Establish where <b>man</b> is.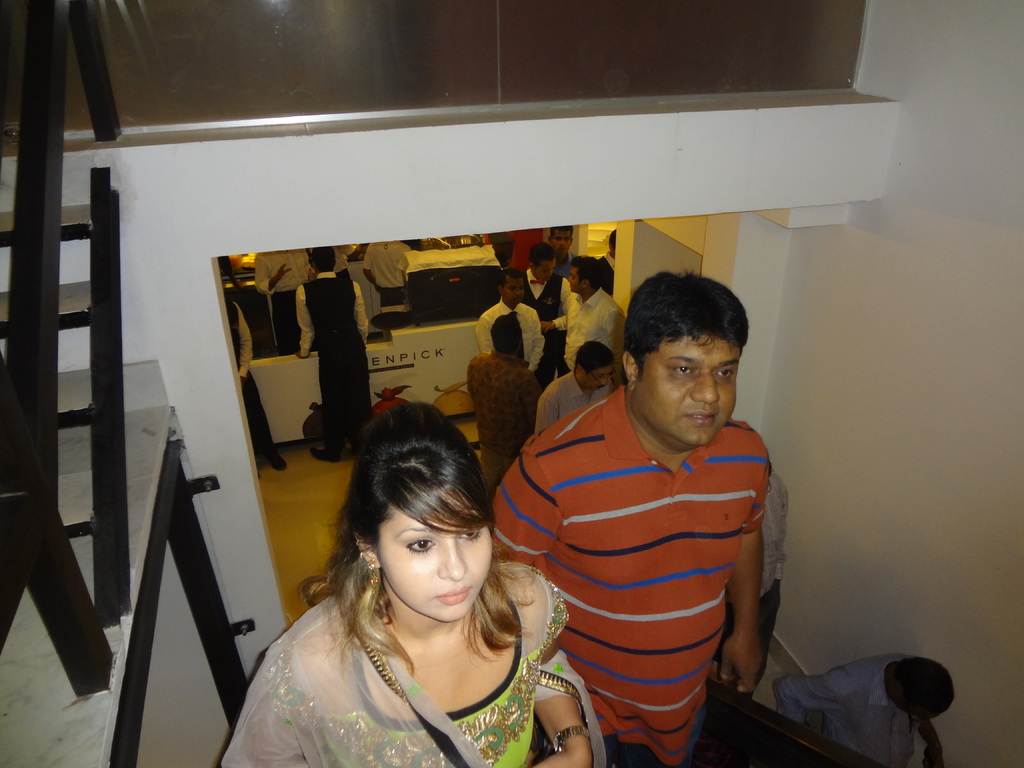
Established at box(294, 239, 394, 458).
